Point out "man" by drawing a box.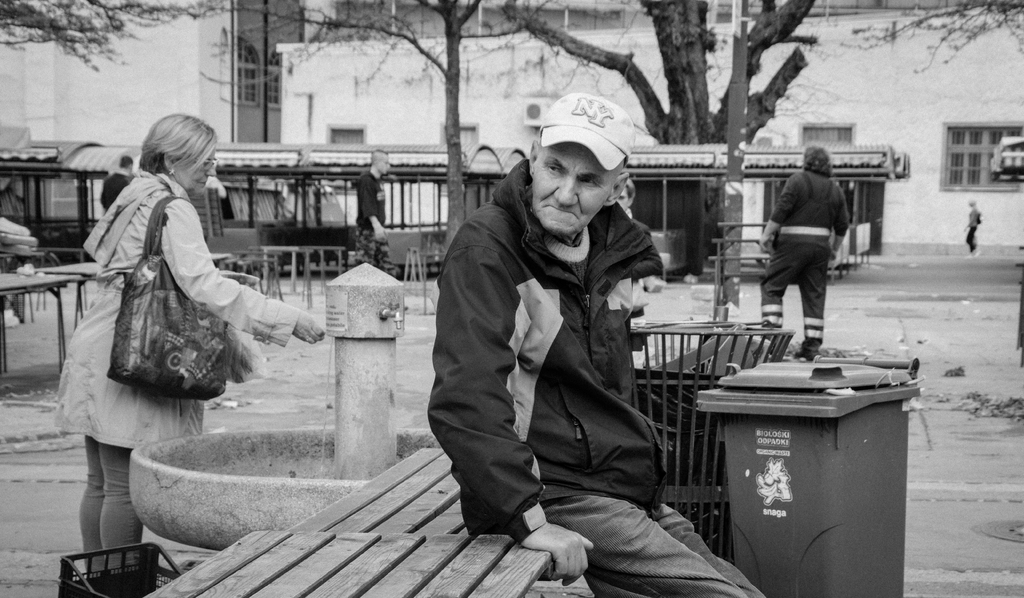
detection(610, 178, 637, 222).
